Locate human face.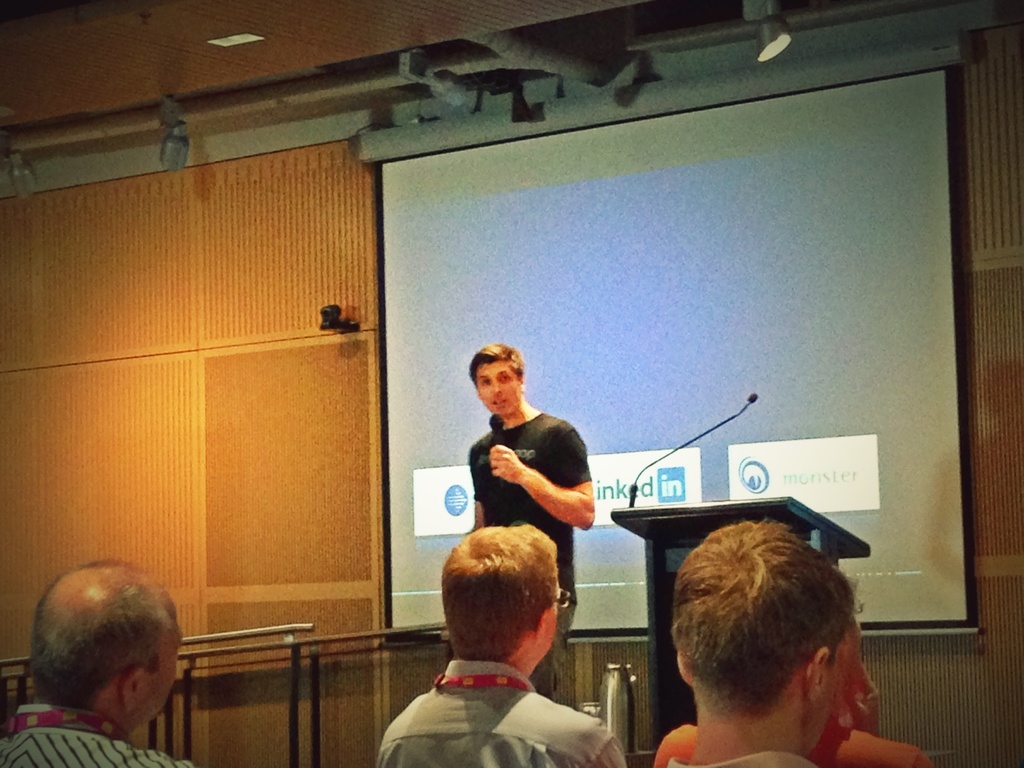
Bounding box: [546, 575, 563, 649].
